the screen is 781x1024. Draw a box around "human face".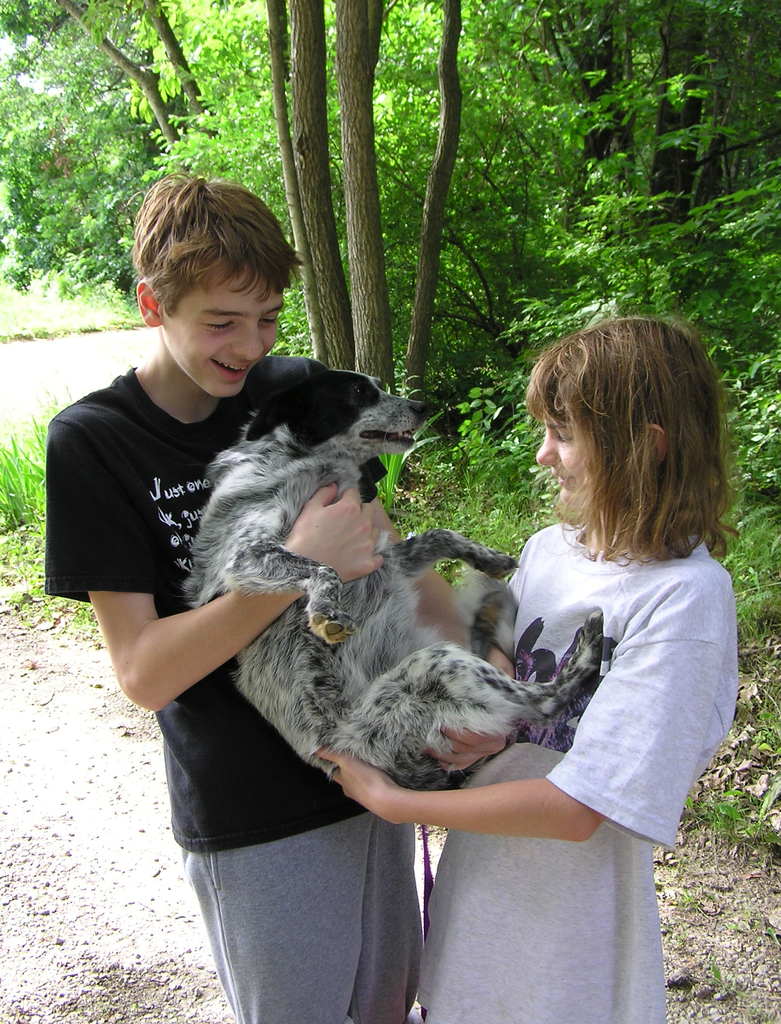
left=531, top=415, right=592, bottom=504.
